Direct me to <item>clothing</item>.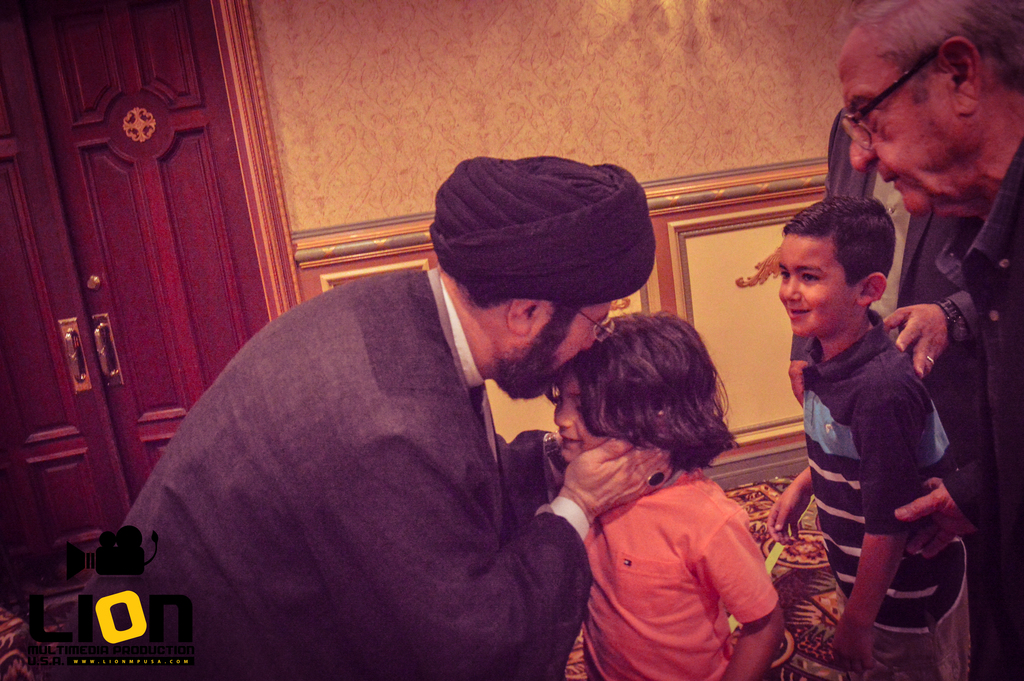
Direction: x1=576 y1=465 x2=778 y2=680.
